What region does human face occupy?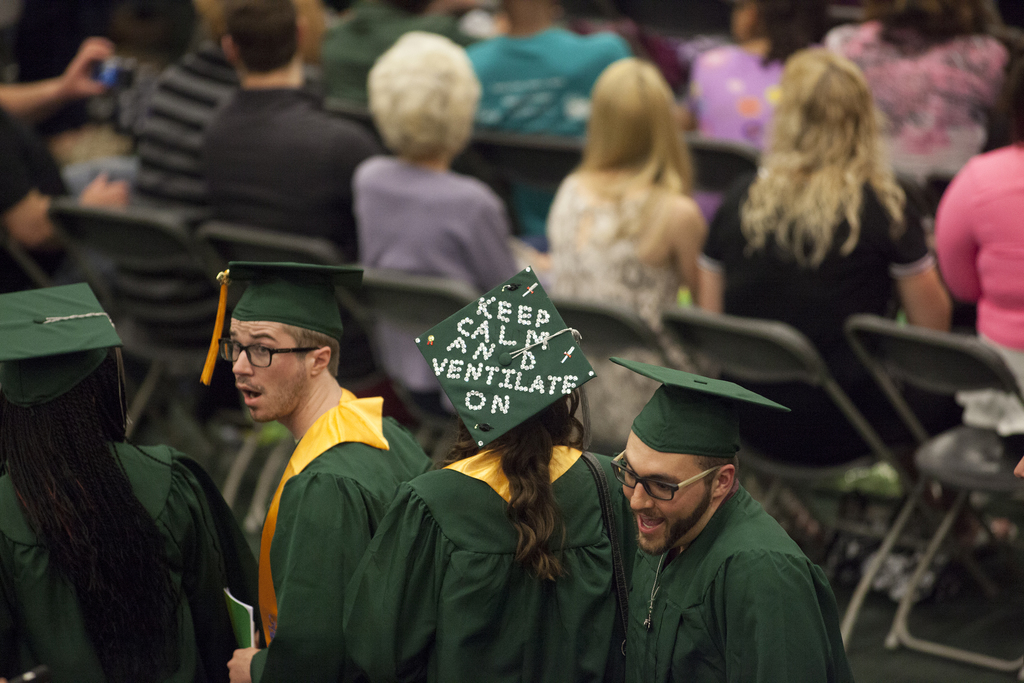
x1=624, y1=432, x2=714, y2=557.
